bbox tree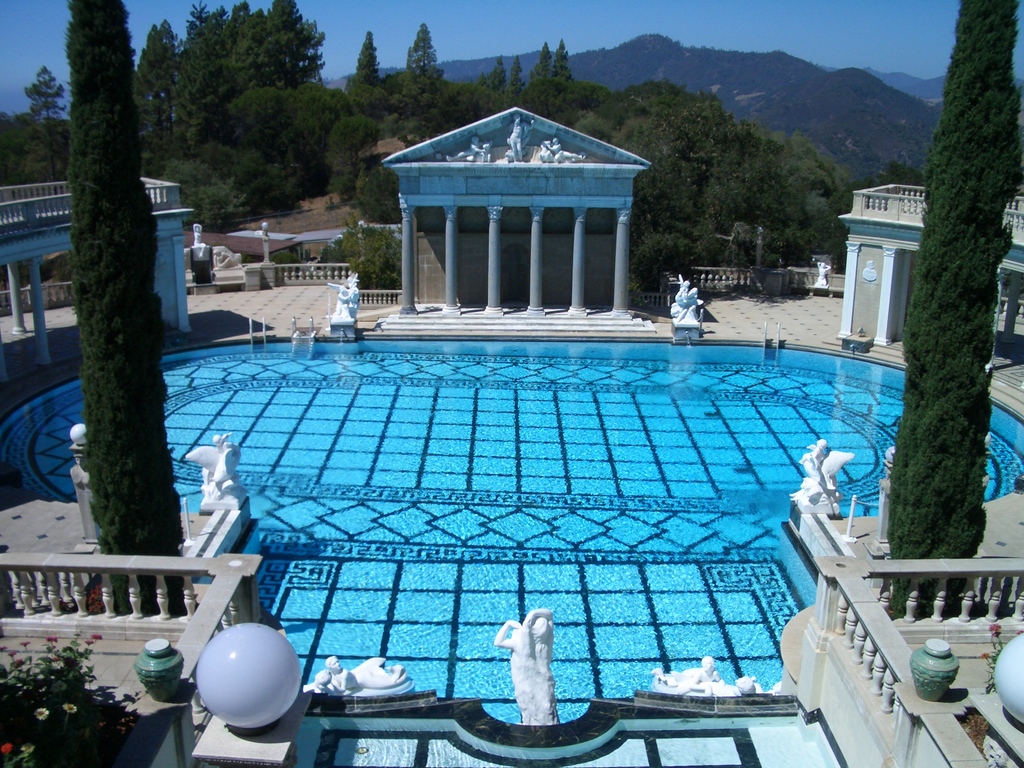
[611,79,695,166]
